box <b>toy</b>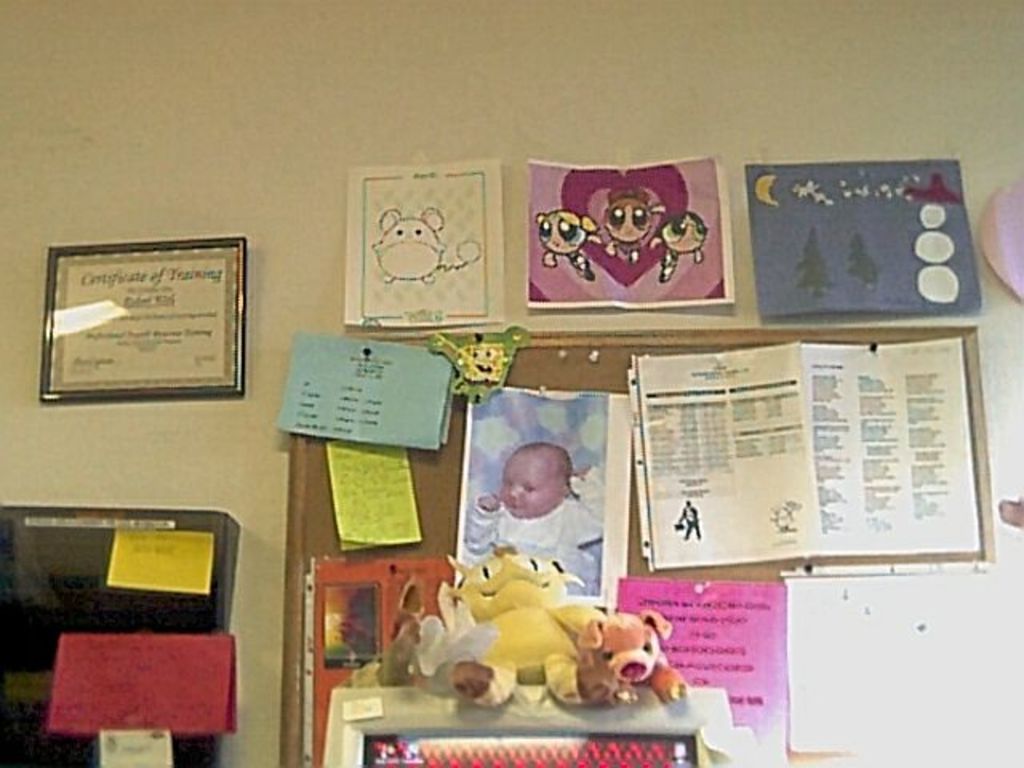
410,542,701,702
